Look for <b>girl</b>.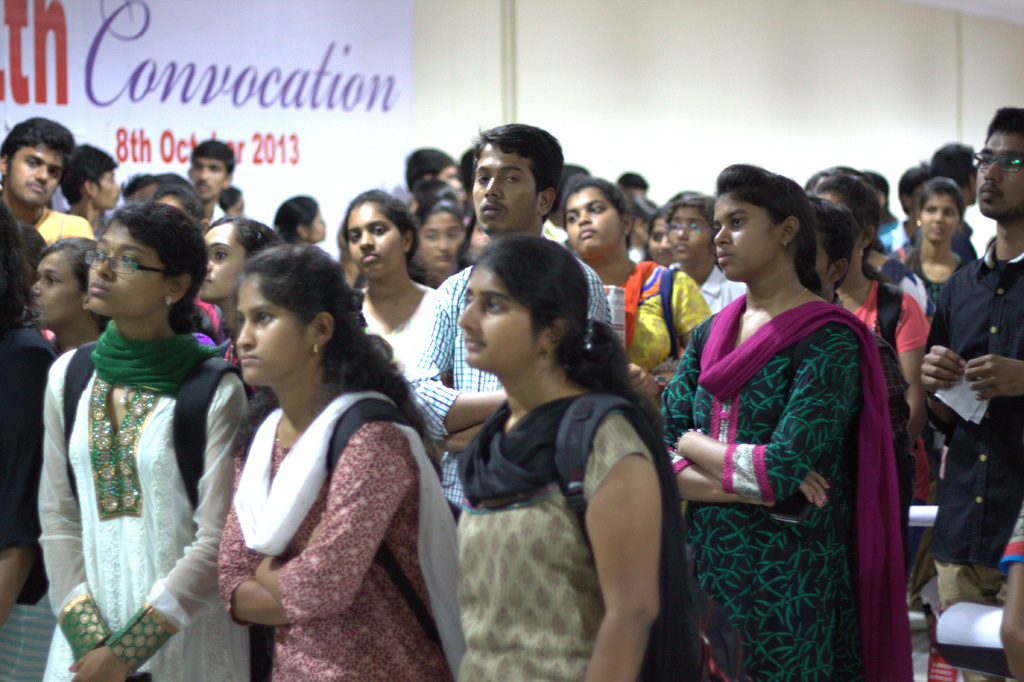
Found: box=[658, 165, 912, 681].
